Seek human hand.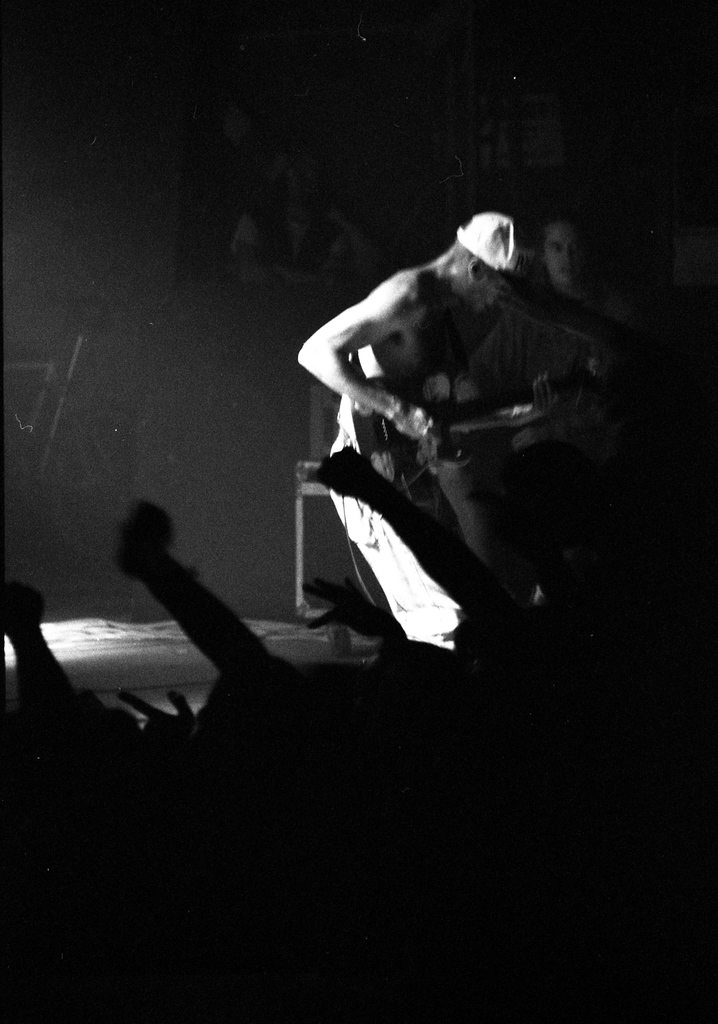
BBox(314, 447, 382, 490).
